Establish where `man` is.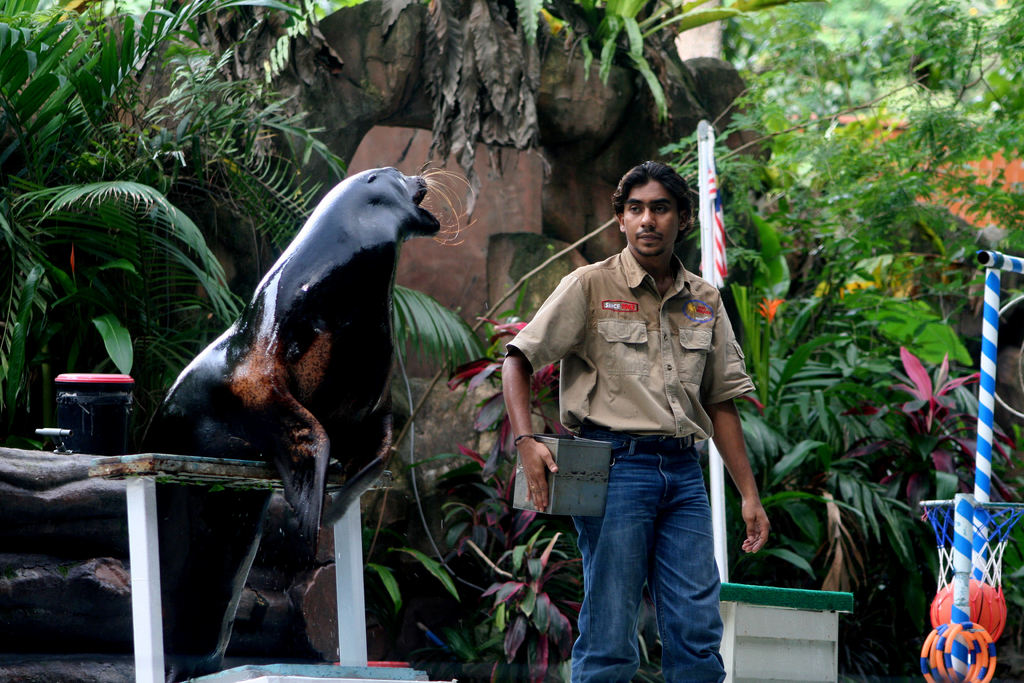
Established at (left=497, top=156, right=767, bottom=682).
